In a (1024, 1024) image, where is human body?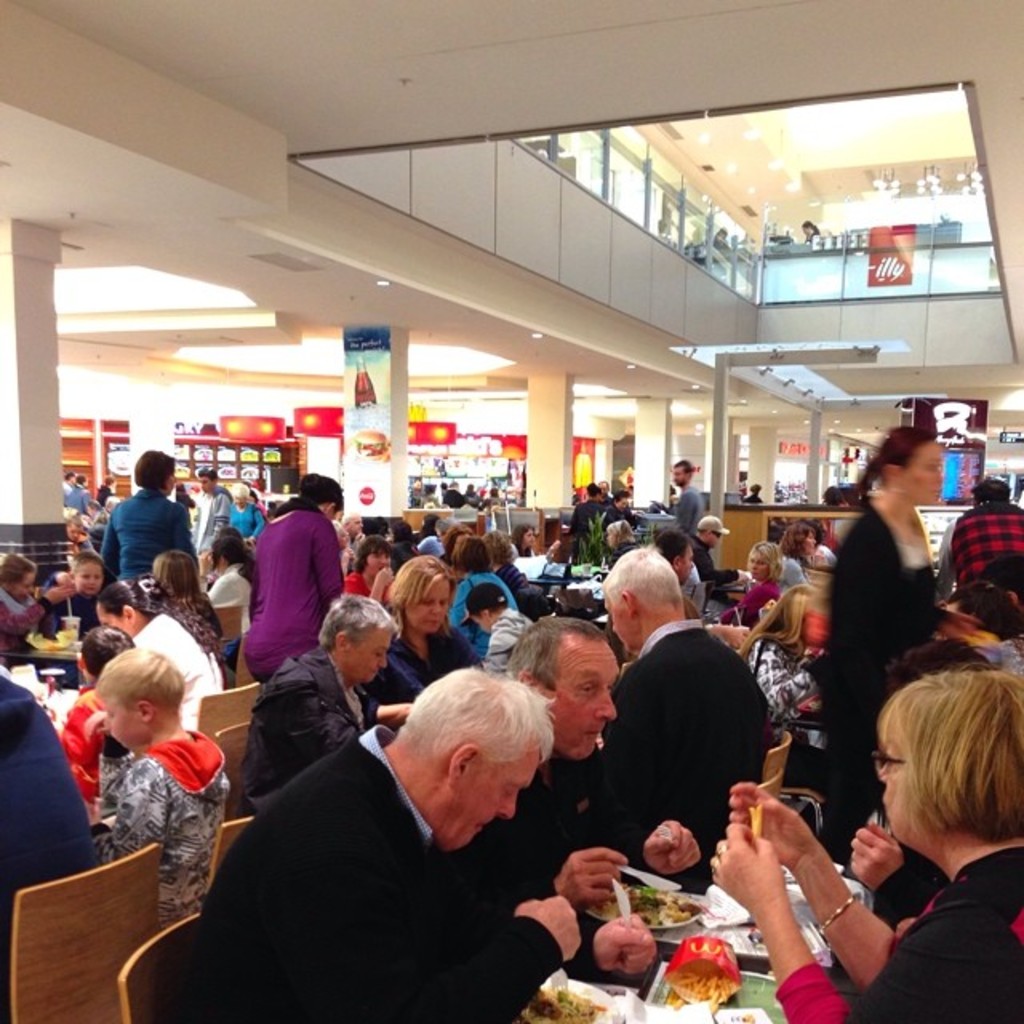
l=949, t=467, r=1022, b=597.
